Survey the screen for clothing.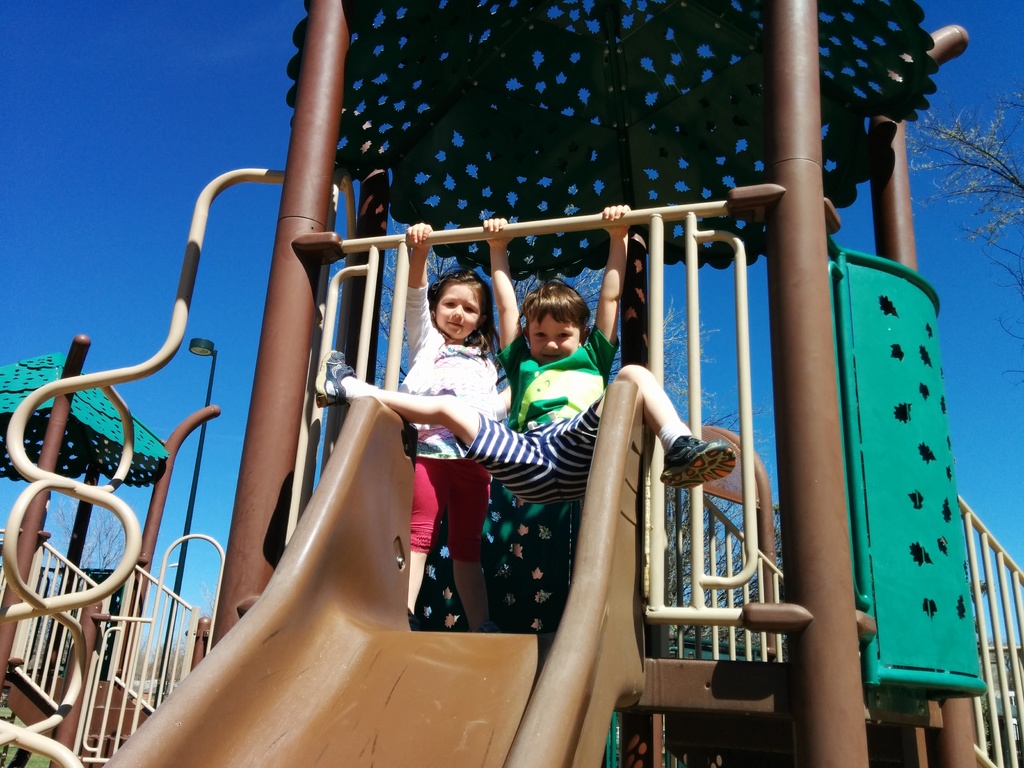
Survey found: [left=458, top=327, right=619, bottom=506].
